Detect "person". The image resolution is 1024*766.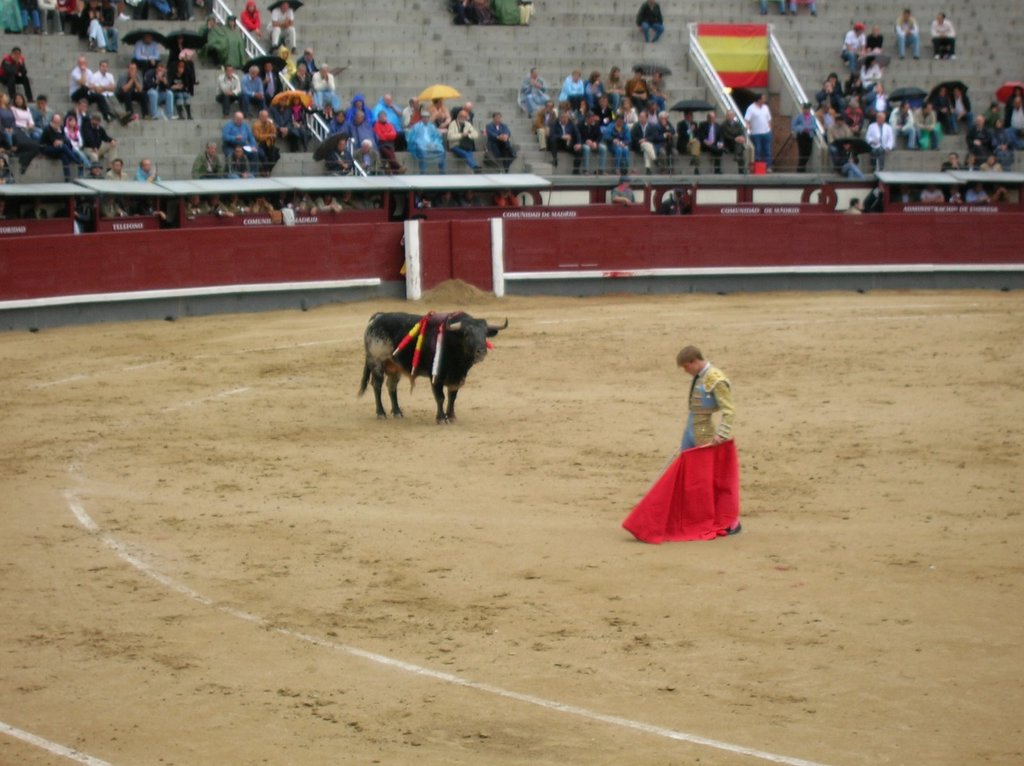
(614, 345, 739, 541).
